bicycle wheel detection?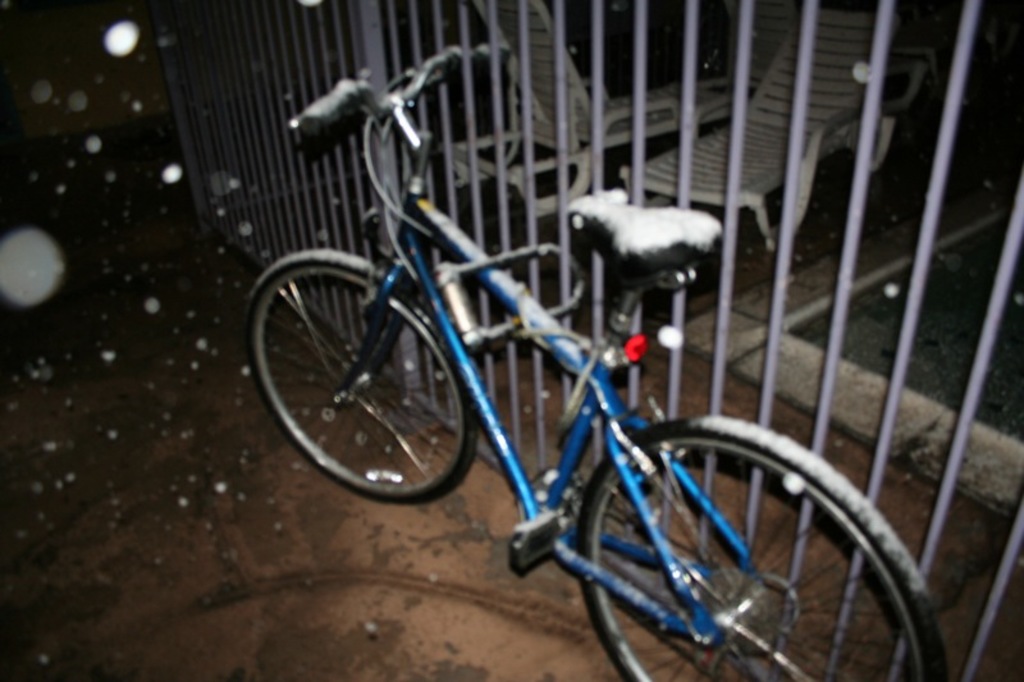
[left=573, top=416, right=943, bottom=681]
